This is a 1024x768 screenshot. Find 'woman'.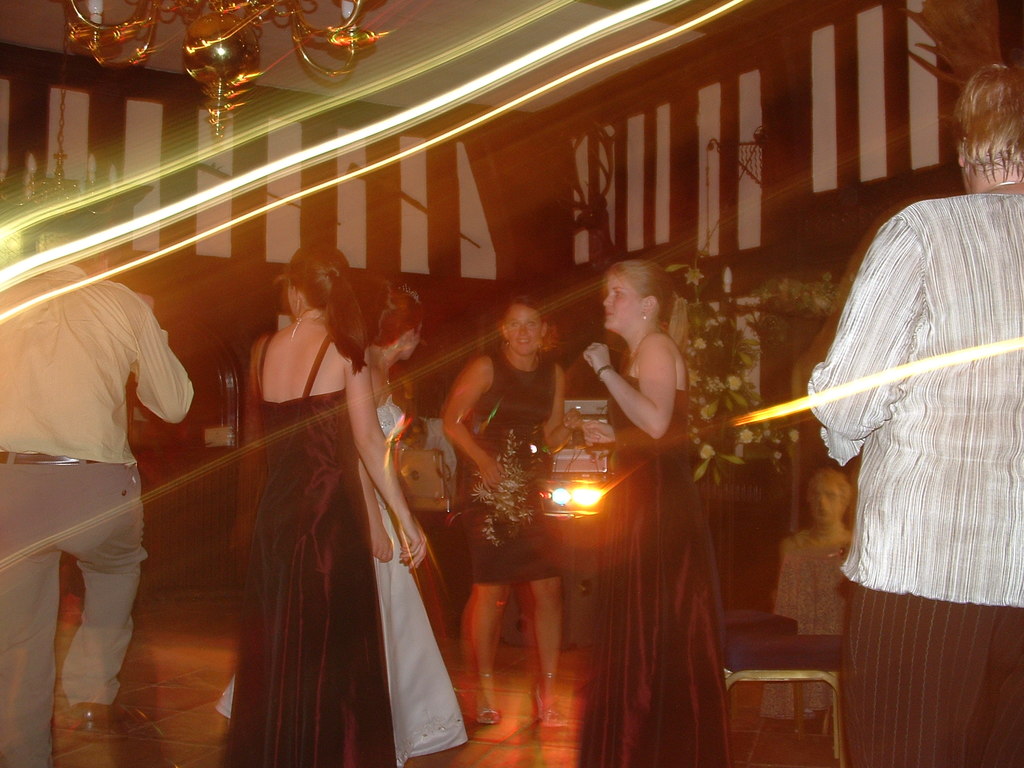
Bounding box: bbox(358, 278, 472, 767).
